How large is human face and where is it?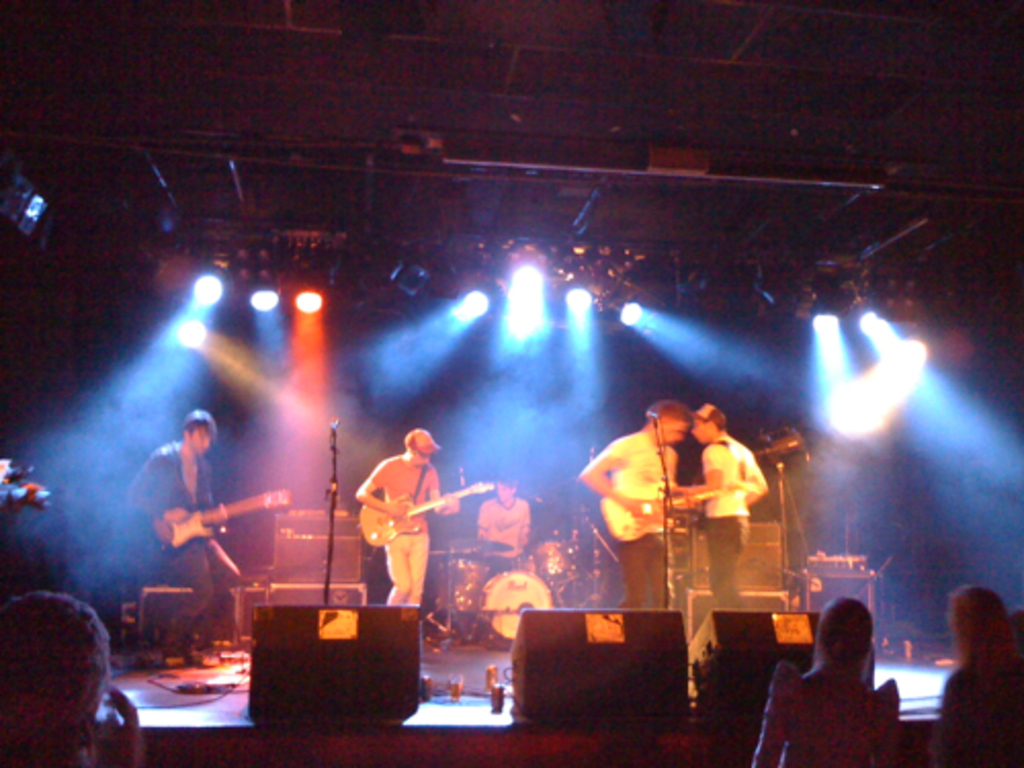
Bounding box: bbox=(694, 418, 707, 436).
